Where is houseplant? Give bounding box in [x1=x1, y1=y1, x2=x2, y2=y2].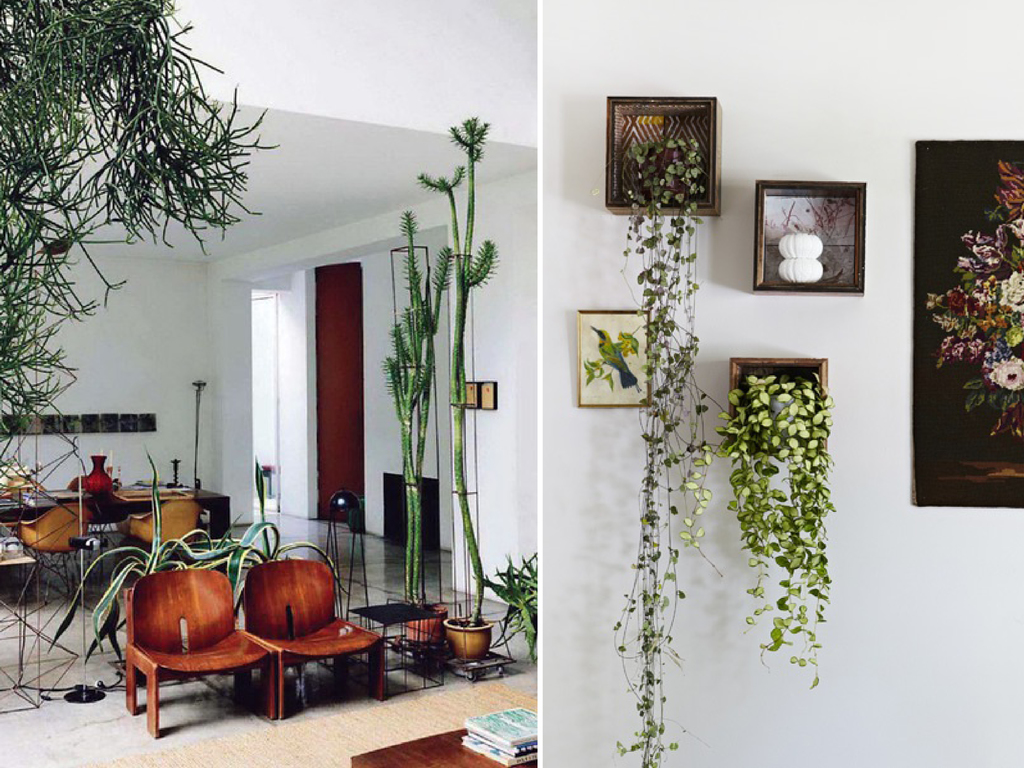
[x1=470, y1=548, x2=539, y2=664].
